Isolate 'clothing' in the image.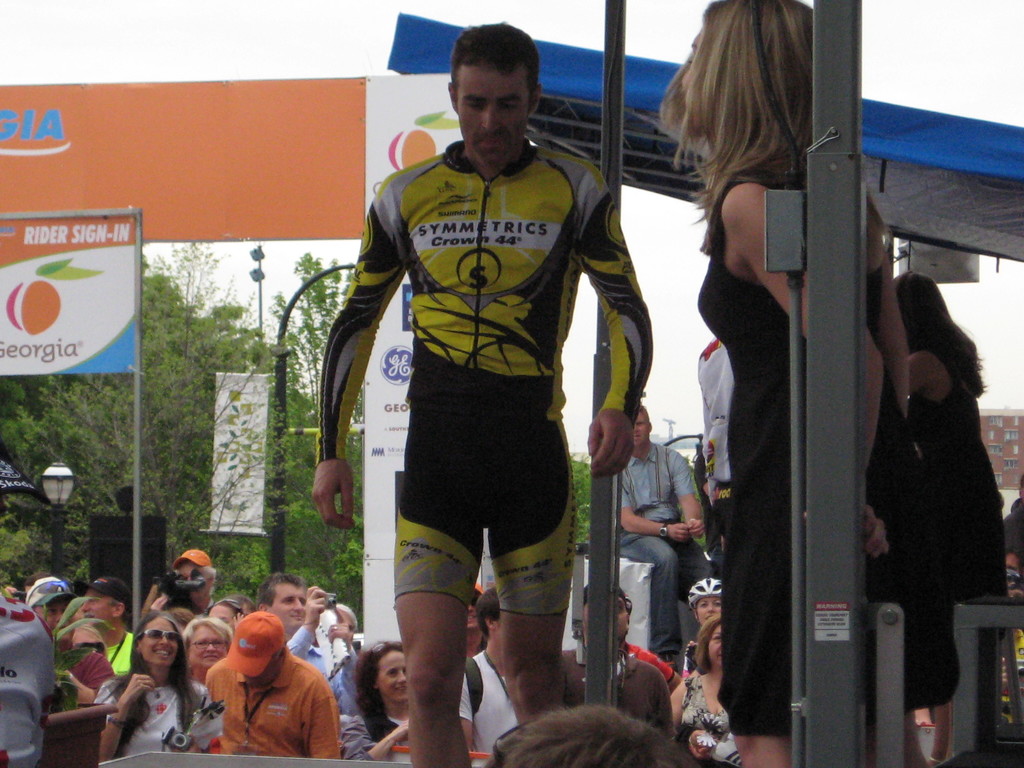
Isolated region: 339:717:390:762.
